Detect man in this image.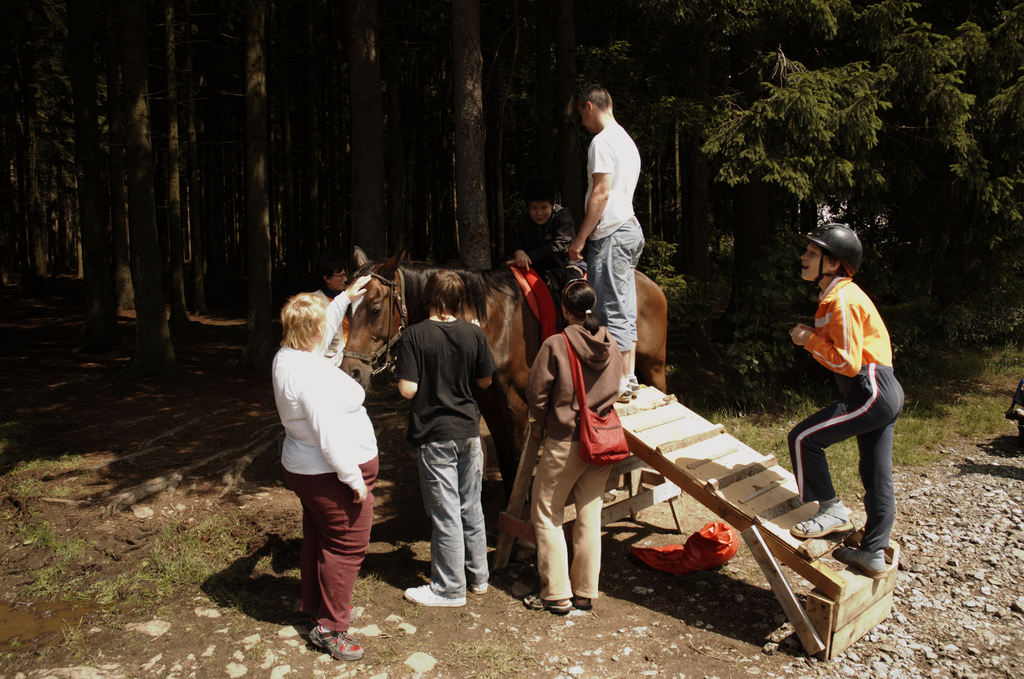
Detection: pyautogui.locateOnScreen(576, 88, 642, 409).
